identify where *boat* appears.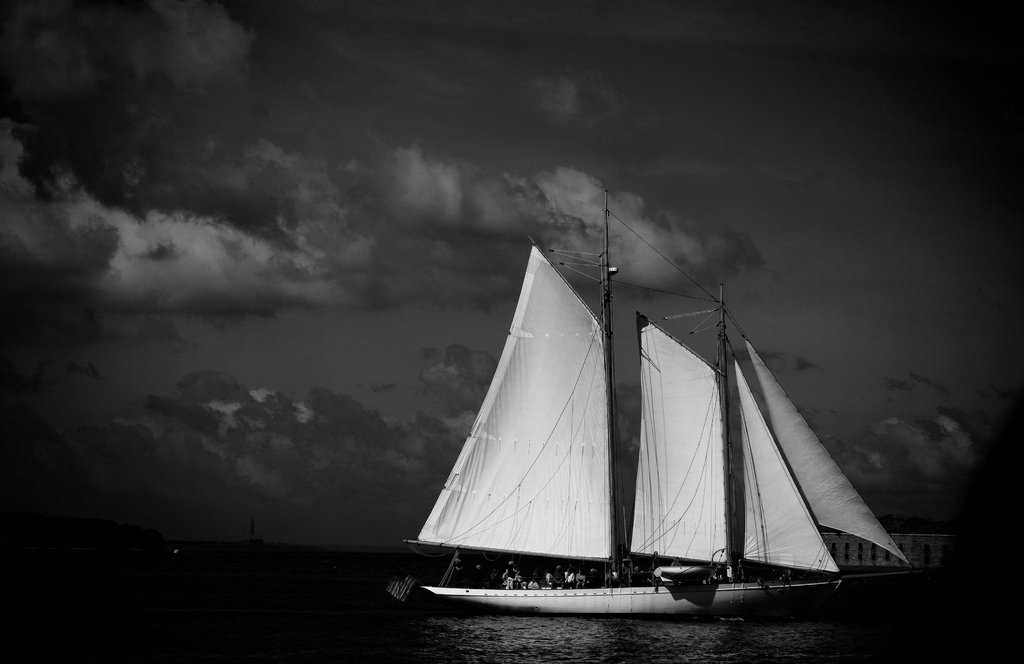
Appears at [378,214,895,654].
